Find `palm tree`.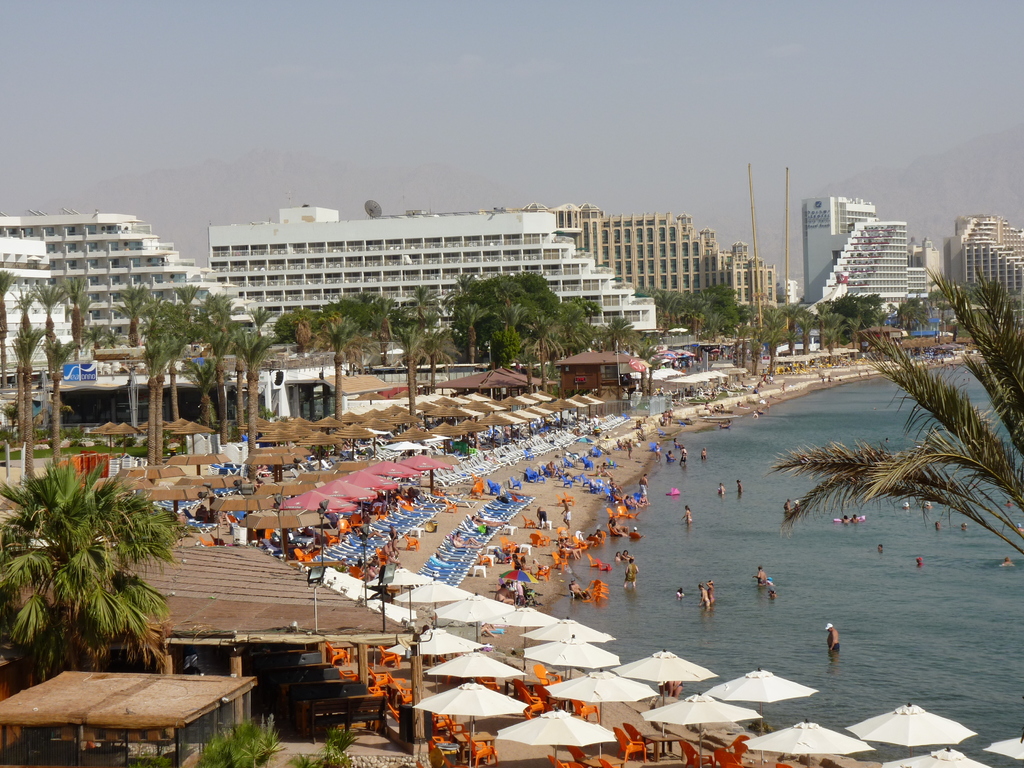
<region>332, 300, 348, 389</region>.
